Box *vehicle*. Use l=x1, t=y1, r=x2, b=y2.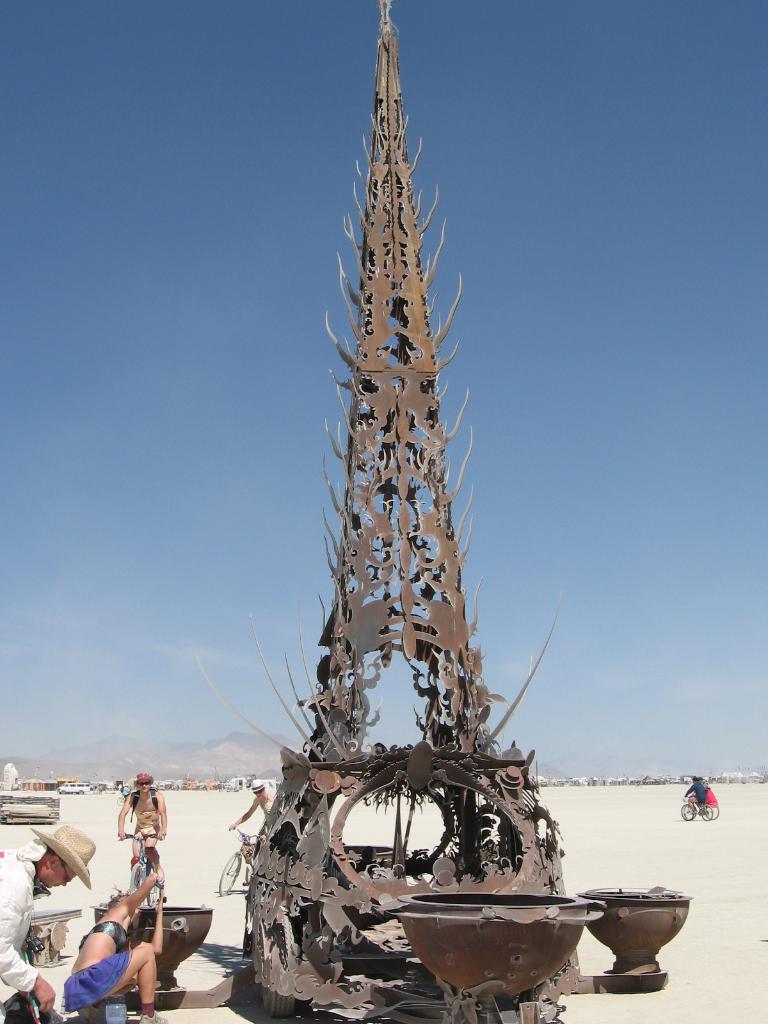
l=218, t=826, r=256, b=895.
